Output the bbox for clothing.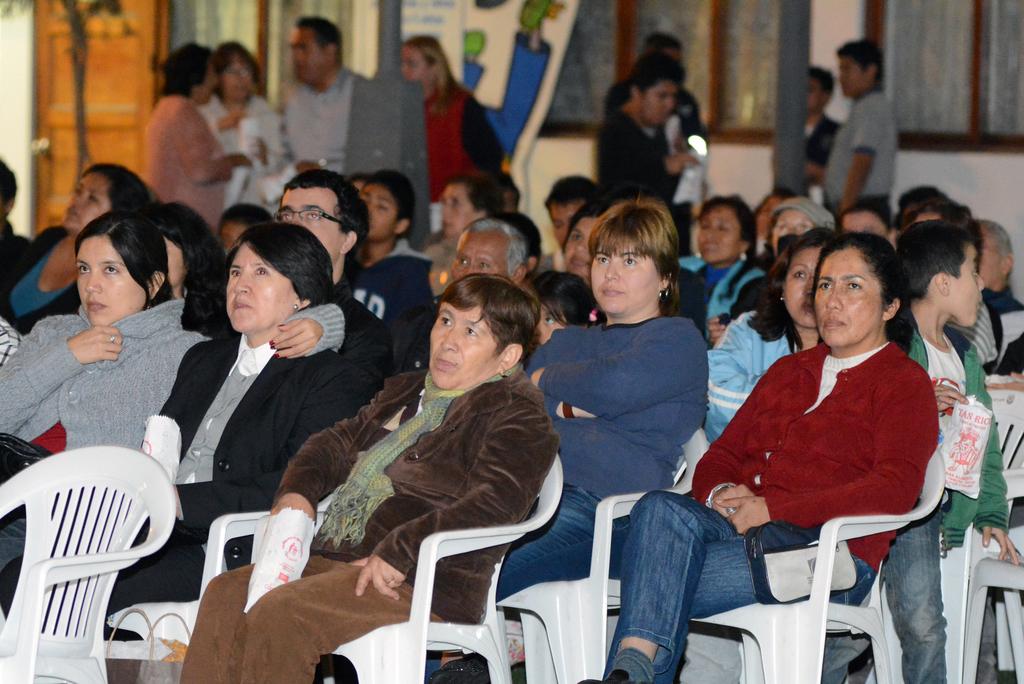
{"left": 212, "top": 101, "right": 283, "bottom": 172}.
